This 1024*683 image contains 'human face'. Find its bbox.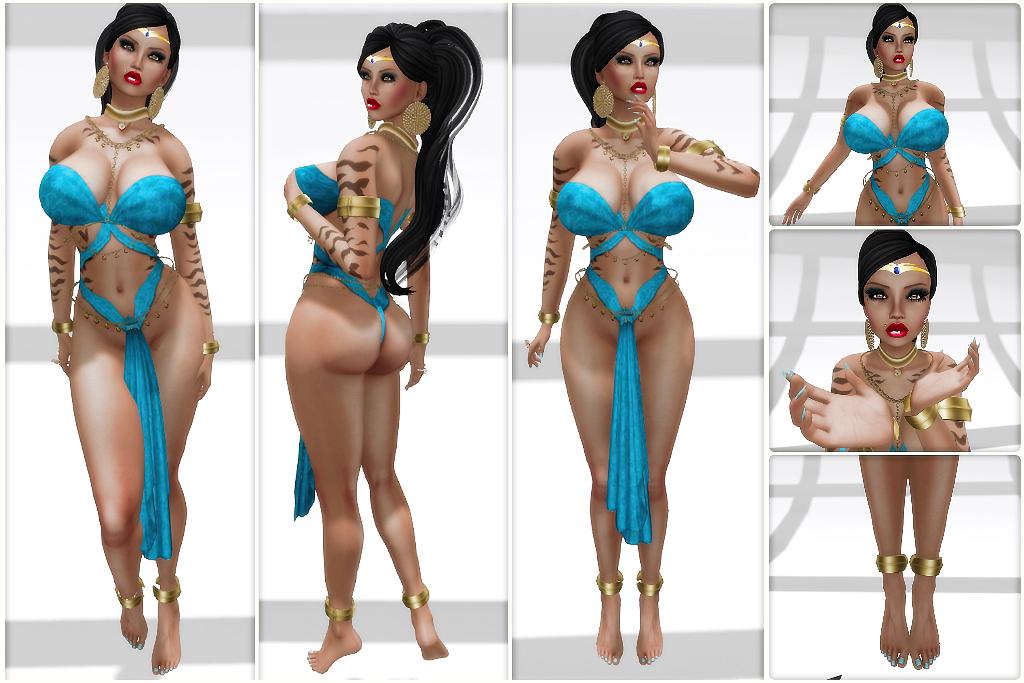
<bbox>359, 45, 419, 126</bbox>.
